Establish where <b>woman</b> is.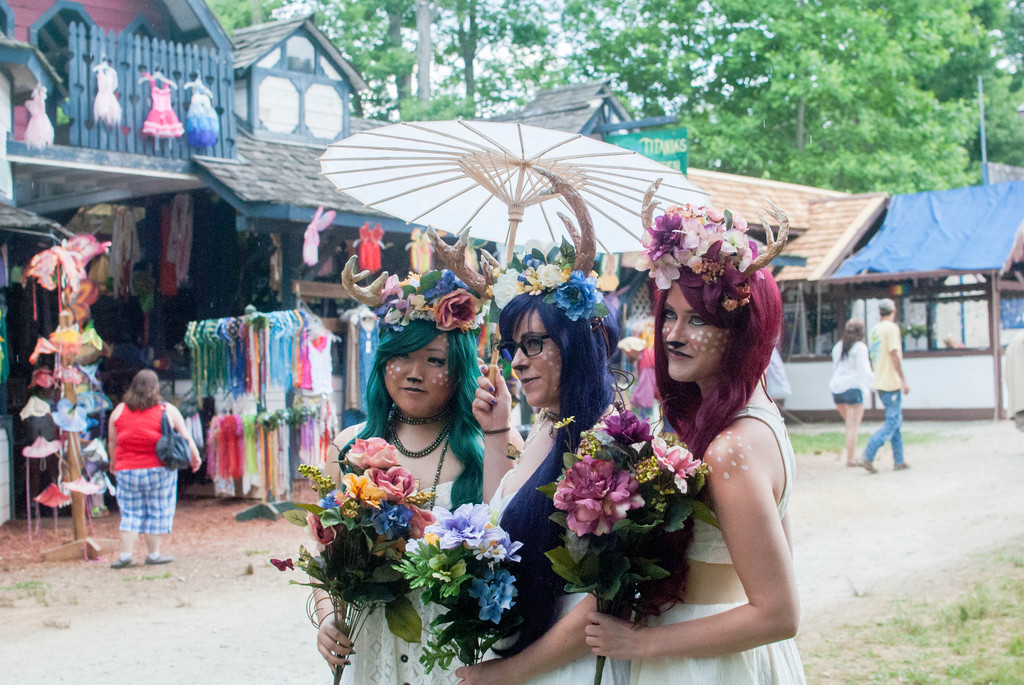
Established at x1=829 y1=315 x2=876 y2=470.
